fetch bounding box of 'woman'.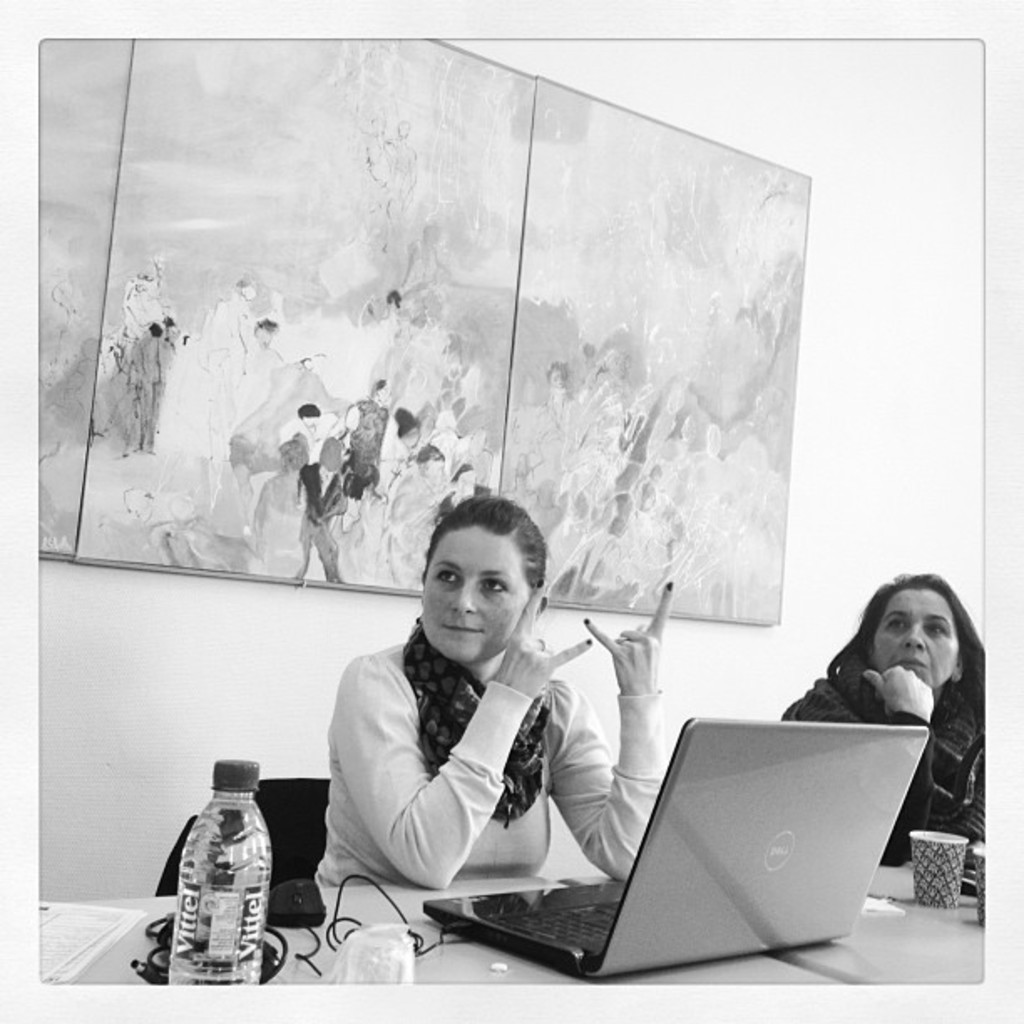
Bbox: <region>781, 564, 1023, 815</region>.
